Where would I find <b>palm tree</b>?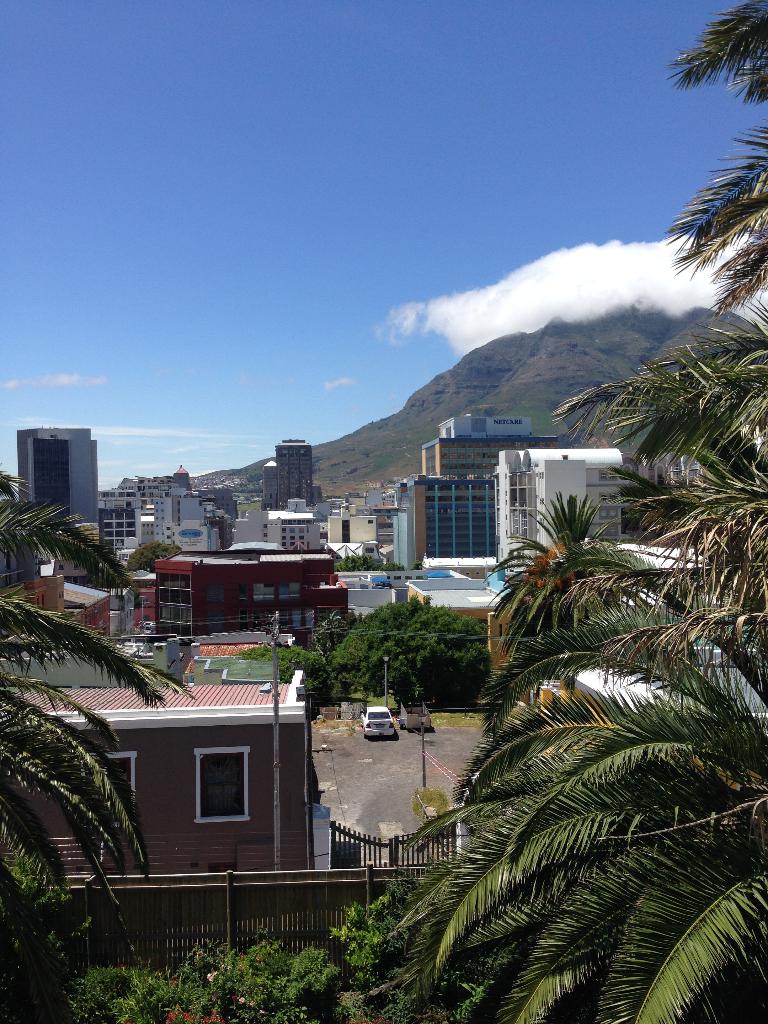
At <box>488,719,747,977</box>.
